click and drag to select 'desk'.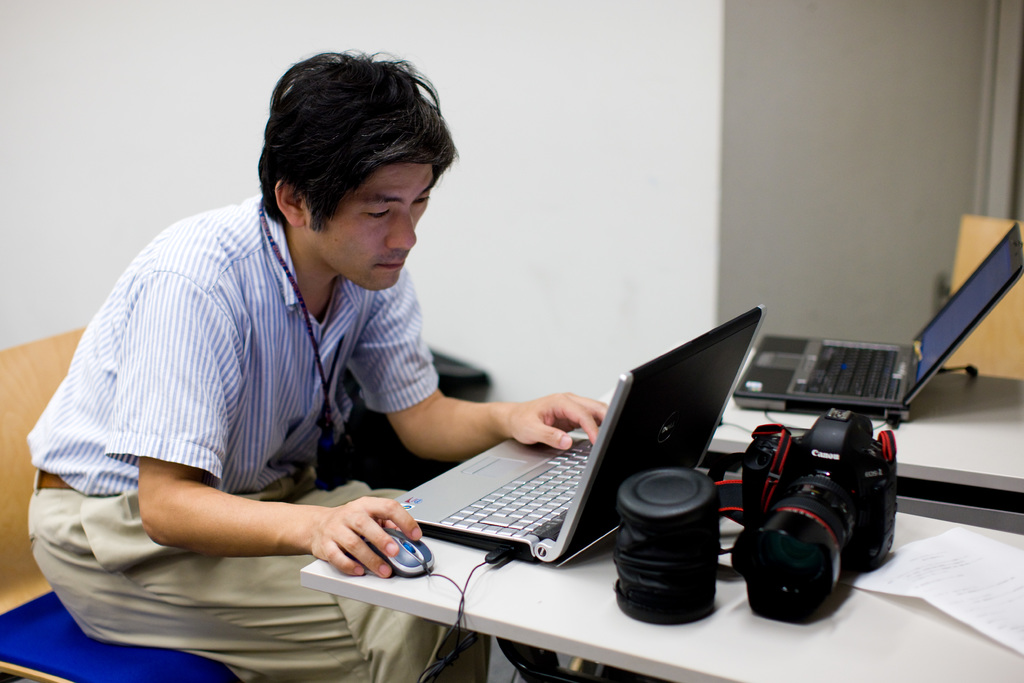
Selection: bbox=[300, 348, 1023, 682].
